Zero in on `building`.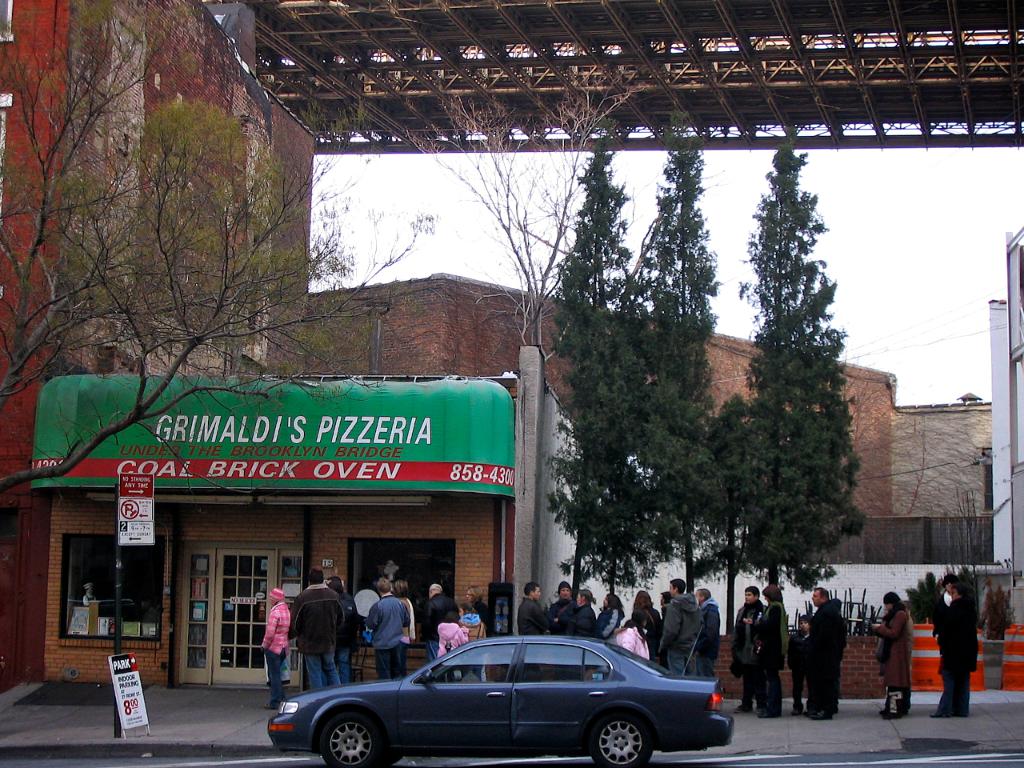
Zeroed in: (x1=897, y1=390, x2=993, y2=516).
